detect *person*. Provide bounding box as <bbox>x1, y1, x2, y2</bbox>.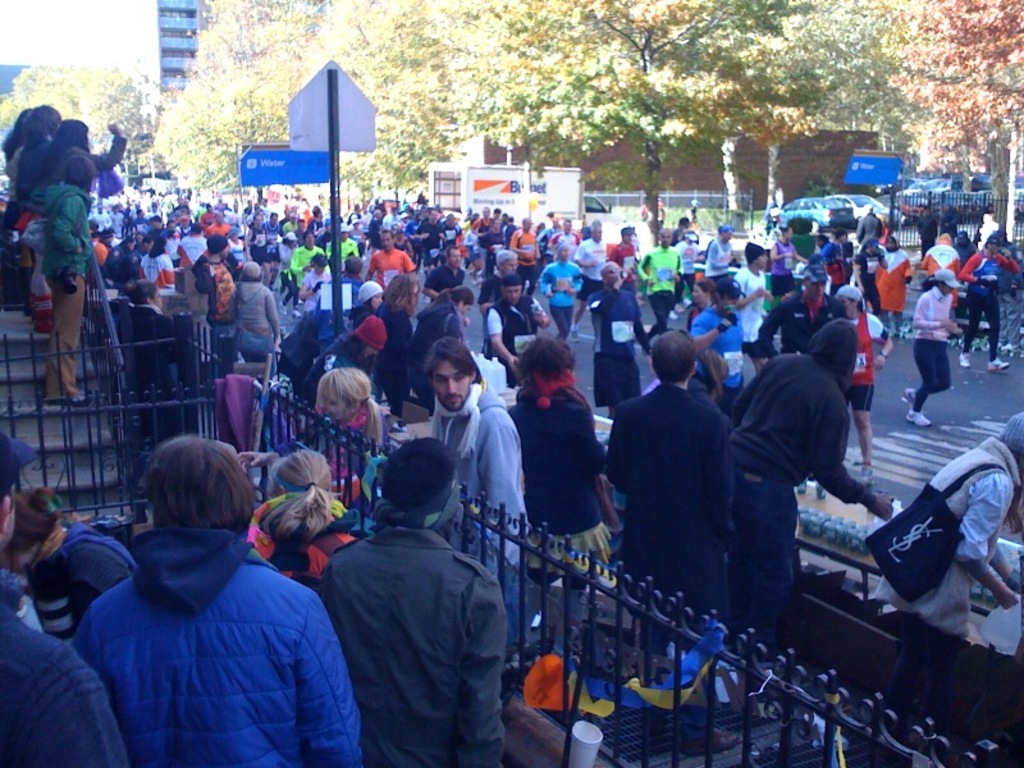
<bbox>736, 242, 771, 366</bbox>.
